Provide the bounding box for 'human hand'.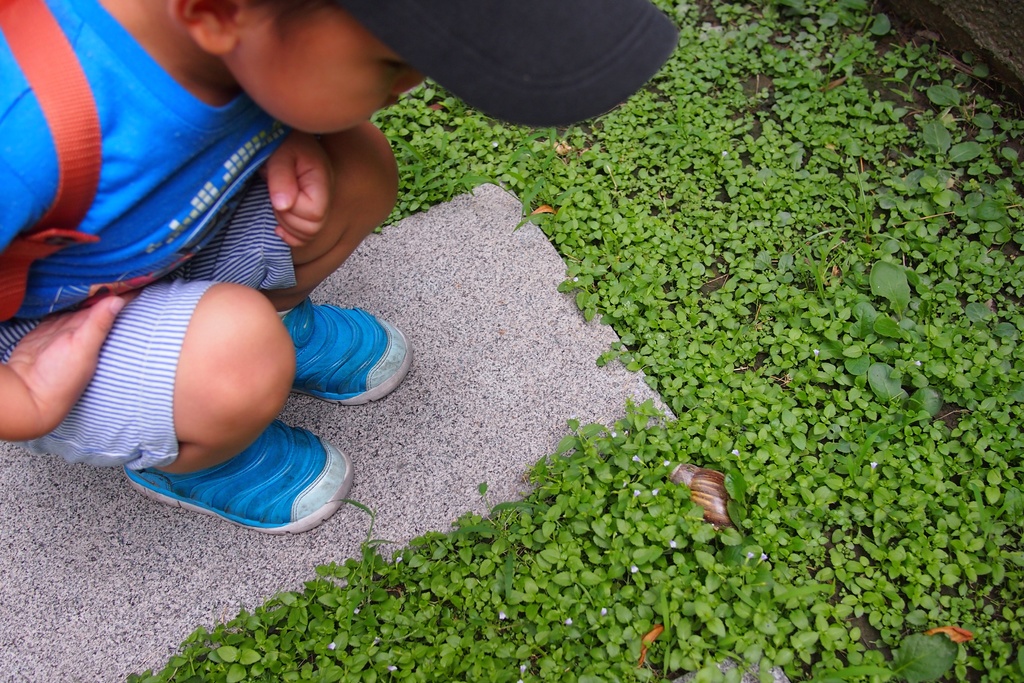
box(3, 262, 122, 443).
